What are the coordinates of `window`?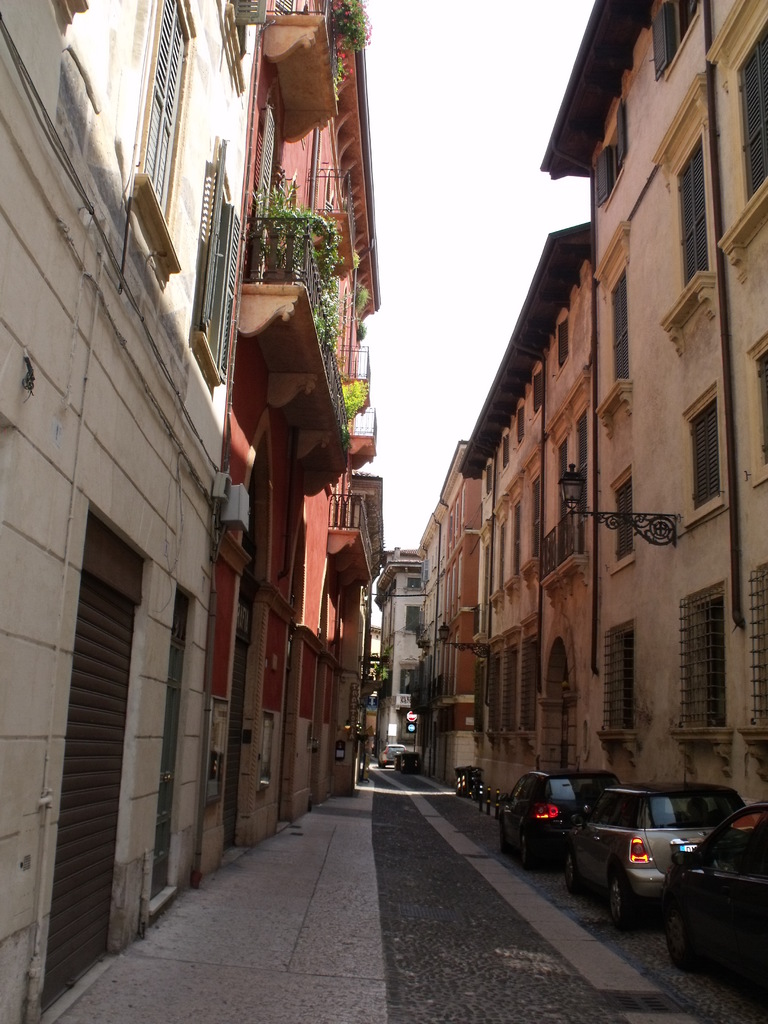
box(740, 562, 767, 739).
